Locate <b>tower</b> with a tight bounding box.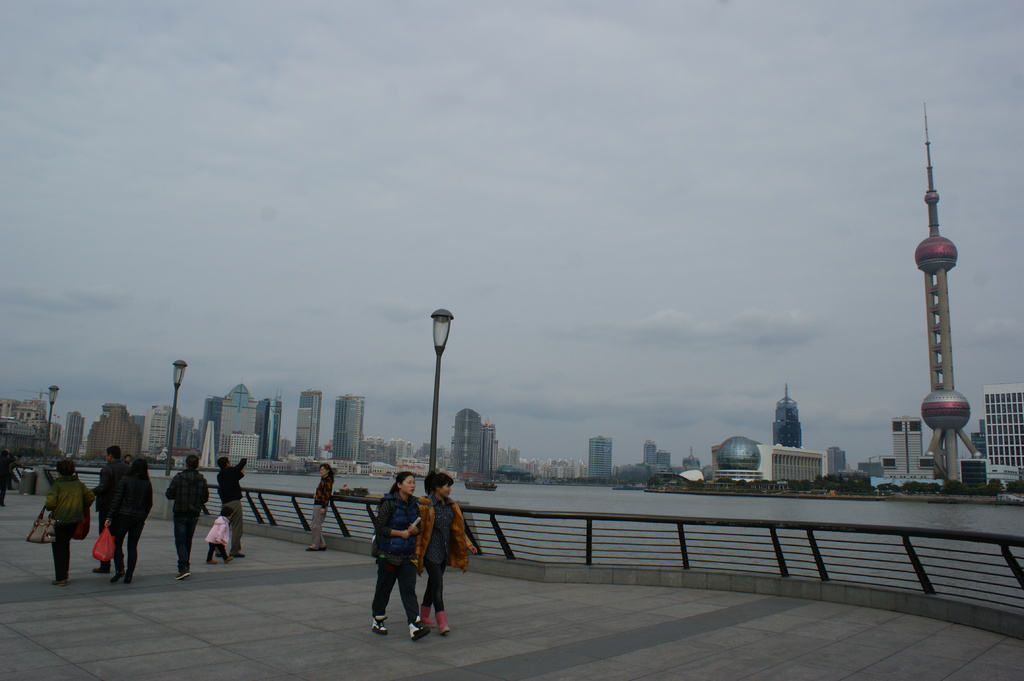
bbox(652, 447, 671, 478).
